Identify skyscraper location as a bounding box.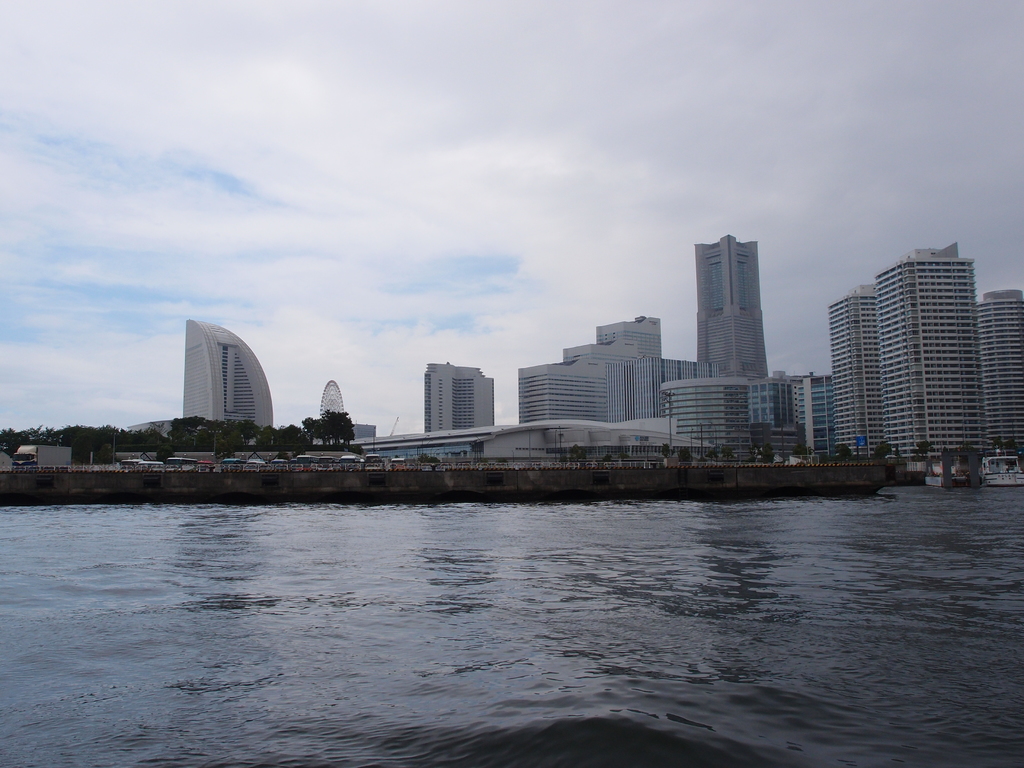
bbox=(977, 281, 1023, 463).
